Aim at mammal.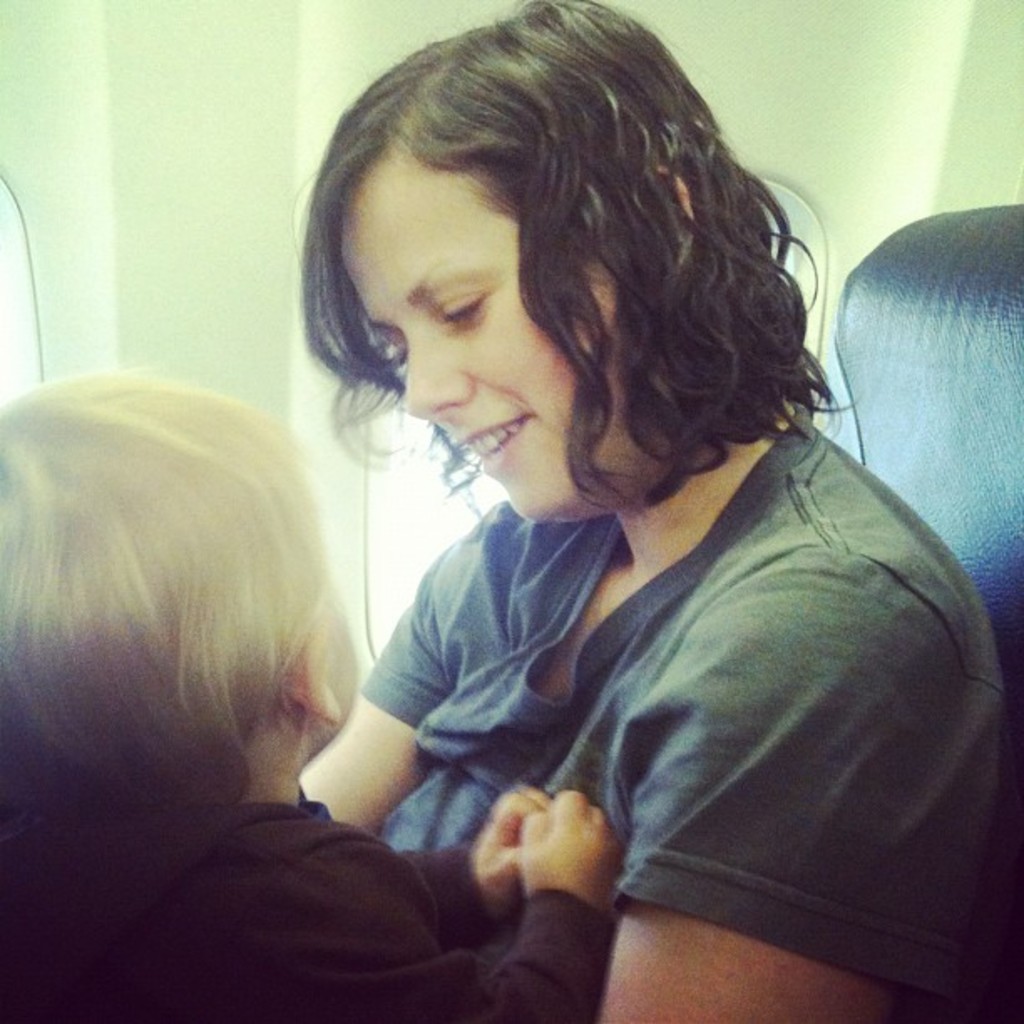
Aimed at BBox(288, 0, 1022, 1022).
